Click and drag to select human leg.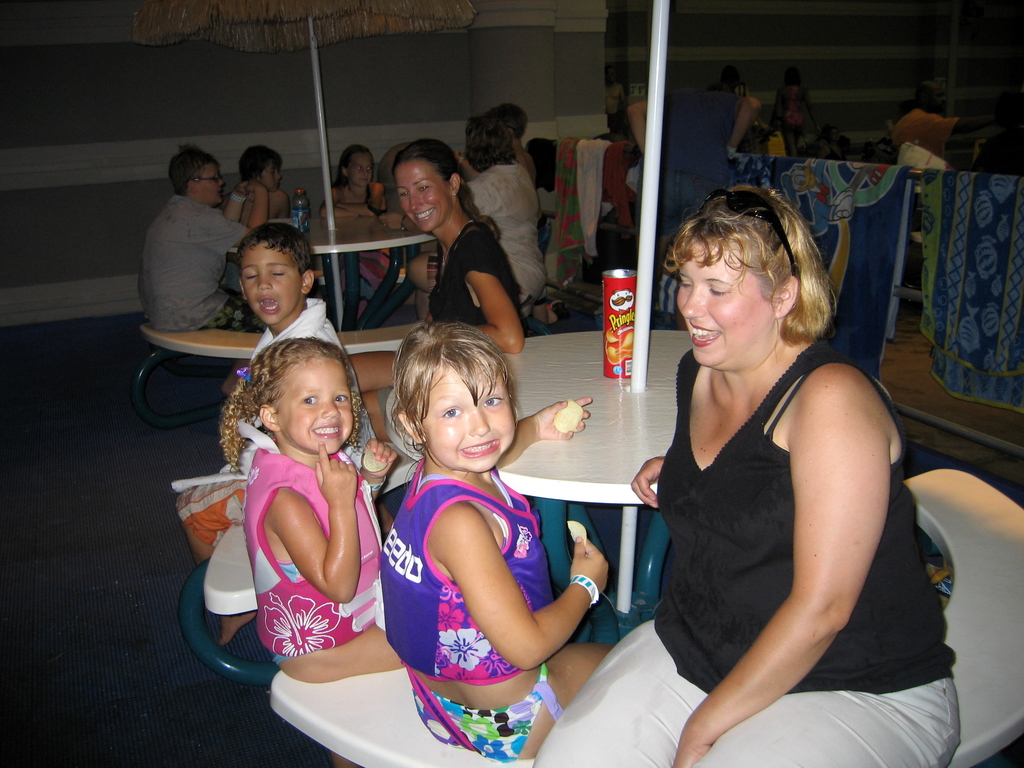
Selection: rect(530, 618, 704, 767).
